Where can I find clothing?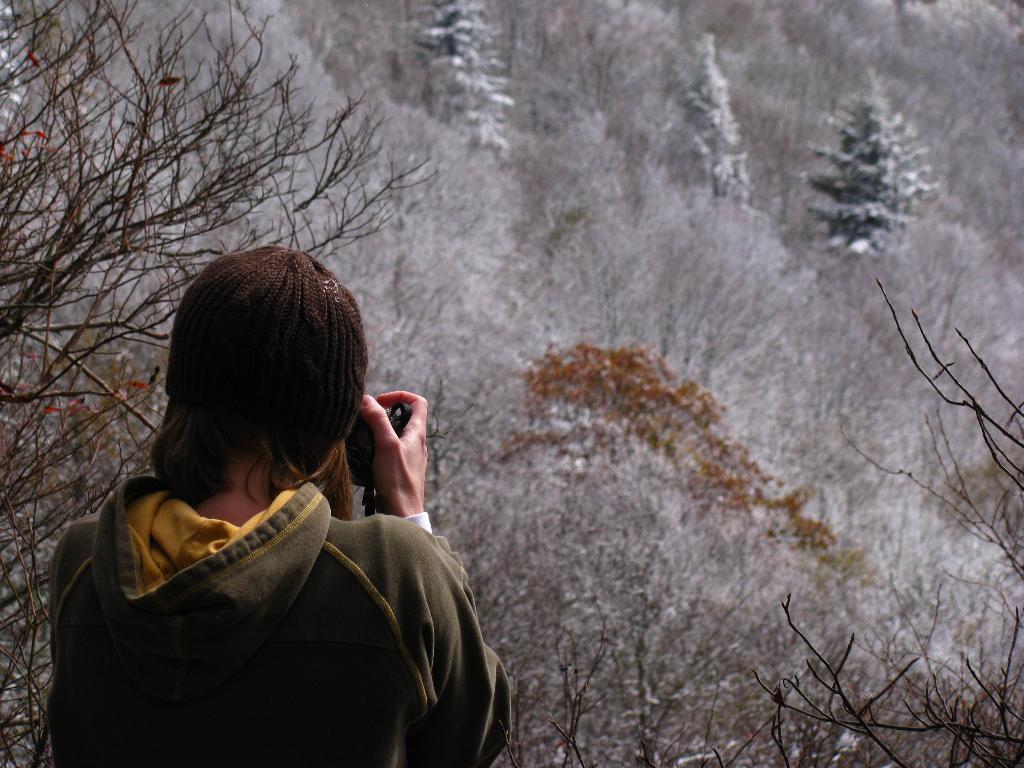
You can find it at x1=42 y1=465 x2=514 y2=767.
